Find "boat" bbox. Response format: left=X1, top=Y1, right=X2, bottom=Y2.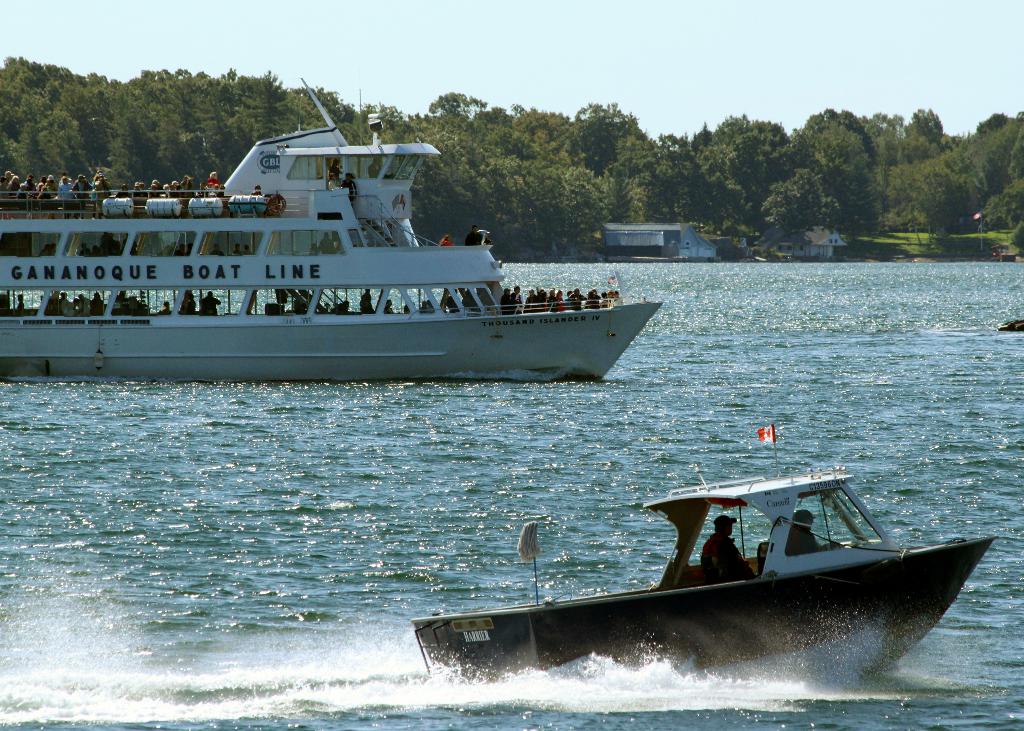
left=0, top=76, right=661, bottom=381.
